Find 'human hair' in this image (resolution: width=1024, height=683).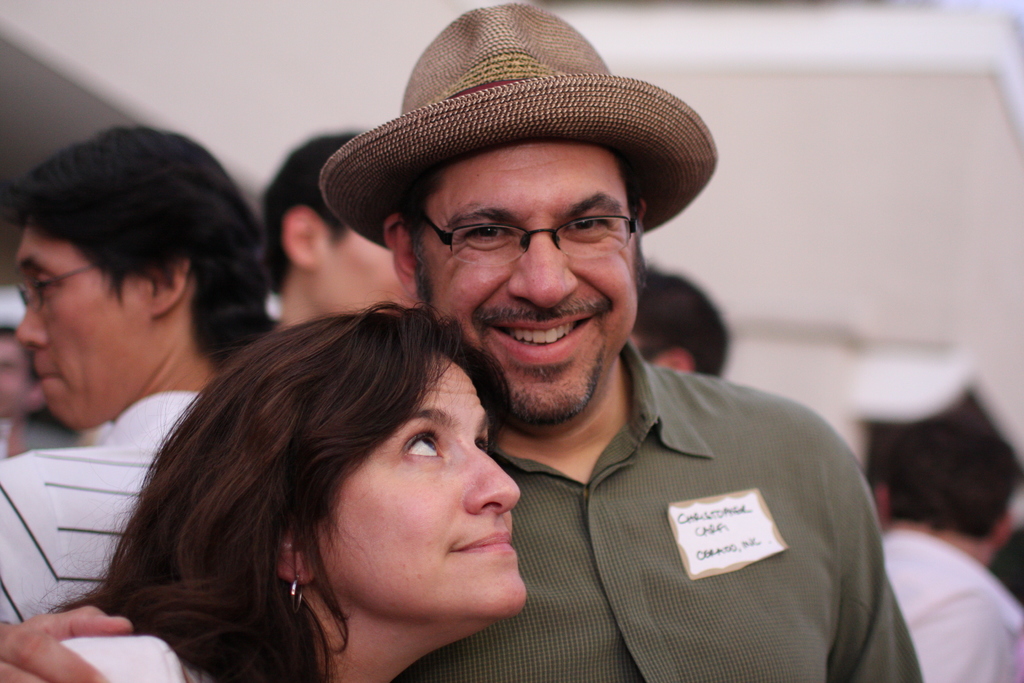
(x1=83, y1=279, x2=572, y2=658).
